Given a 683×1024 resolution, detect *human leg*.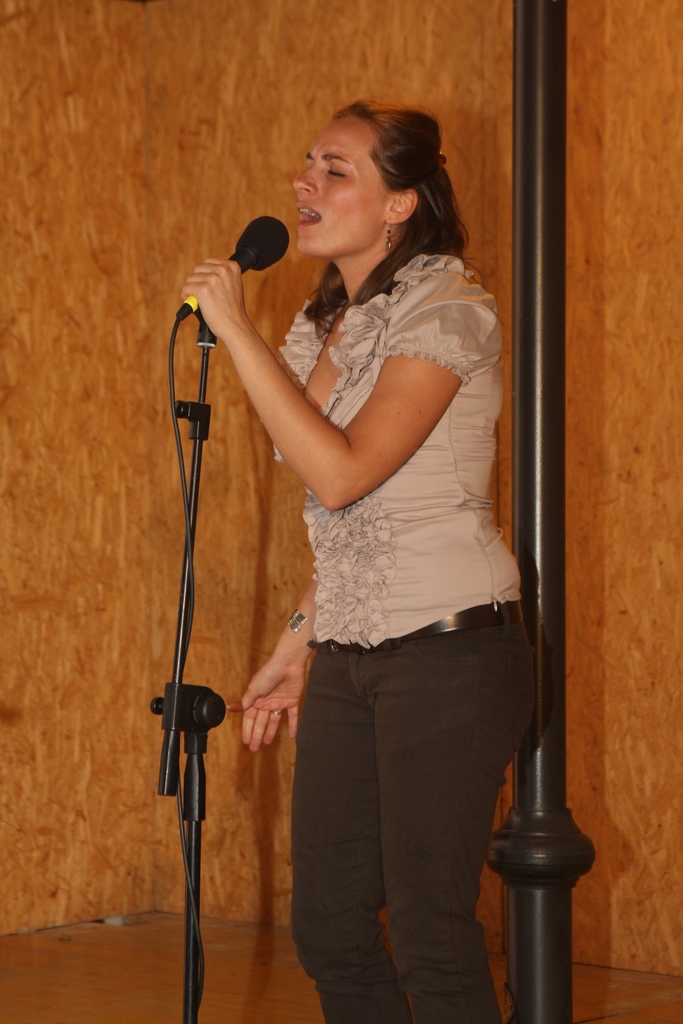
pyautogui.locateOnScreen(293, 652, 386, 1023).
